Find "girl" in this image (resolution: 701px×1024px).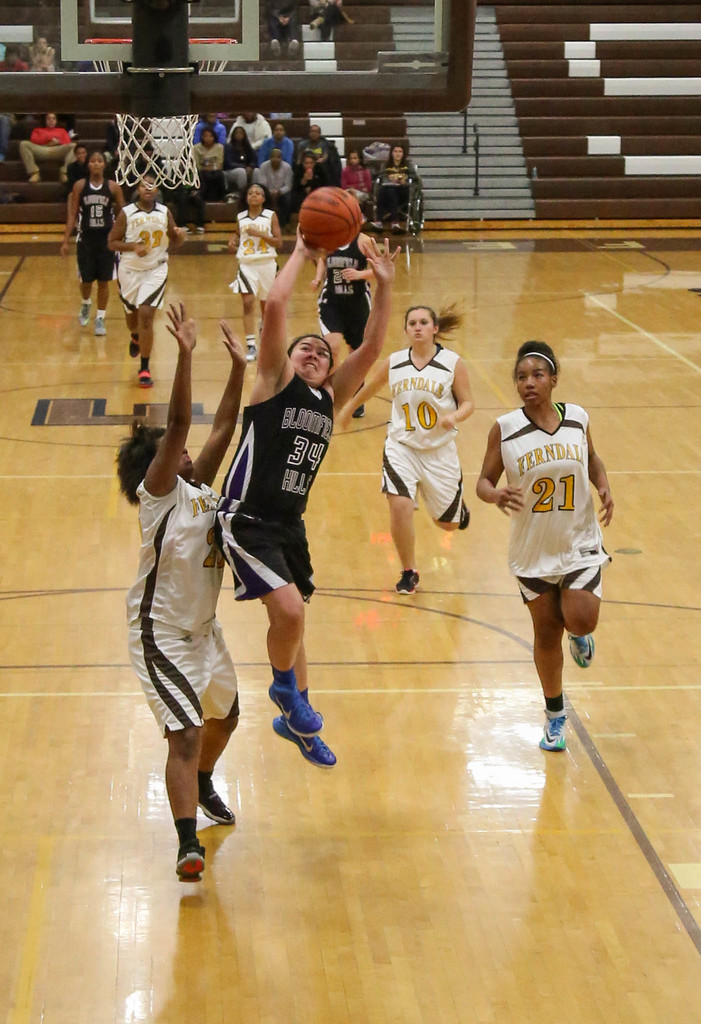
<bbox>475, 340, 613, 757</bbox>.
